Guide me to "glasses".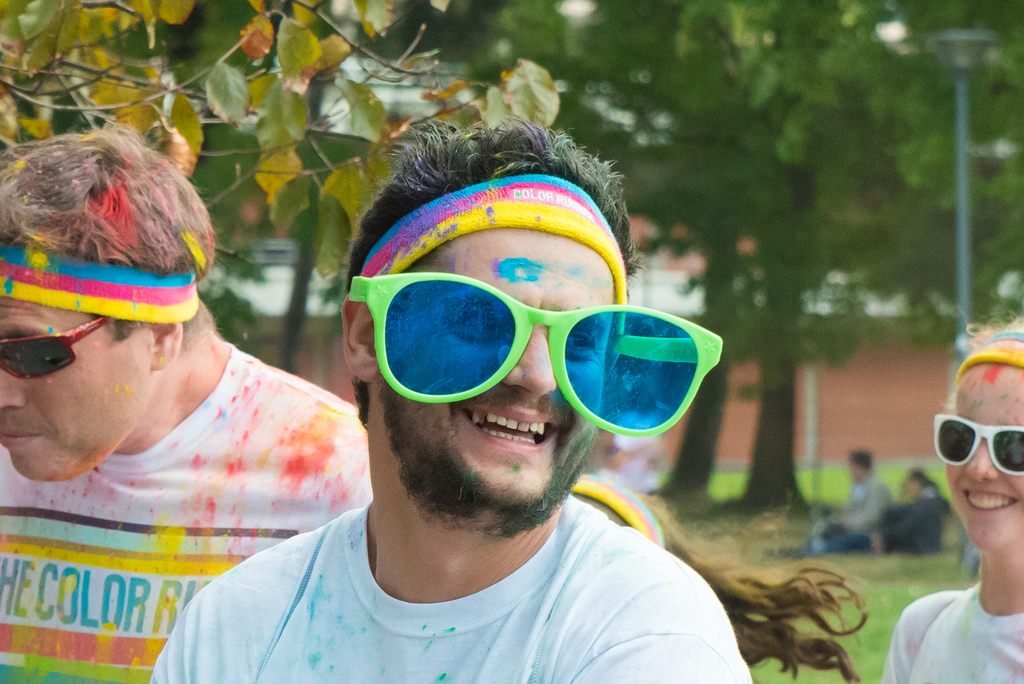
Guidance: (x1=929, y1=410, x2=1023, y2=476).
